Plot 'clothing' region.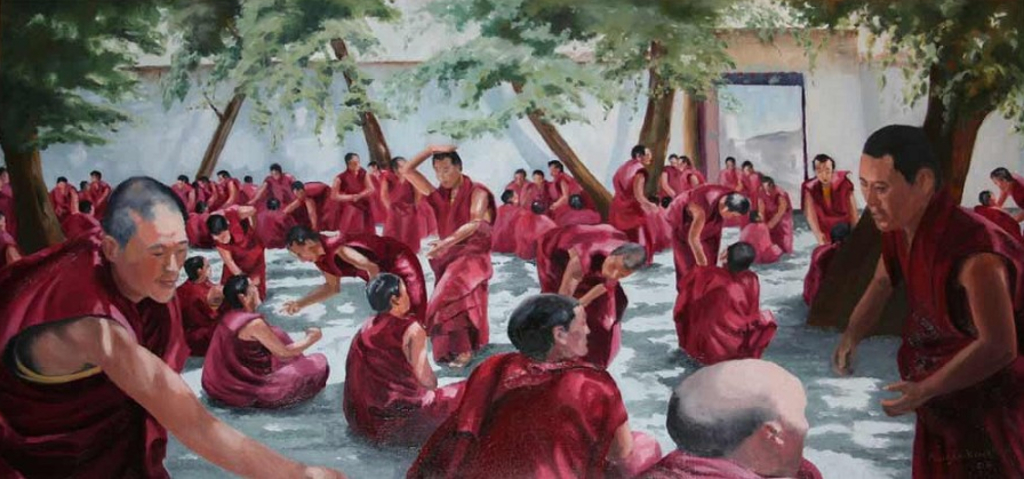
Plotted at [x1=313, y1=237, x2=427, y2=333].
